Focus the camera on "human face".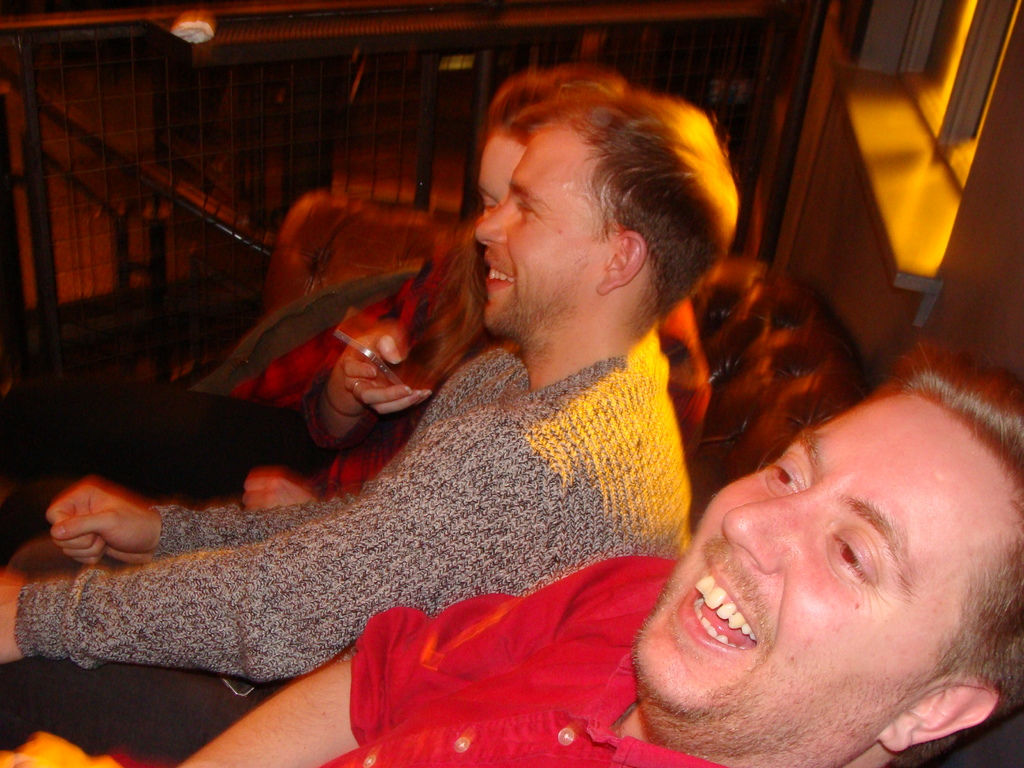
Focus region: <bbox>476, 128, 614, 333</bbox>.
